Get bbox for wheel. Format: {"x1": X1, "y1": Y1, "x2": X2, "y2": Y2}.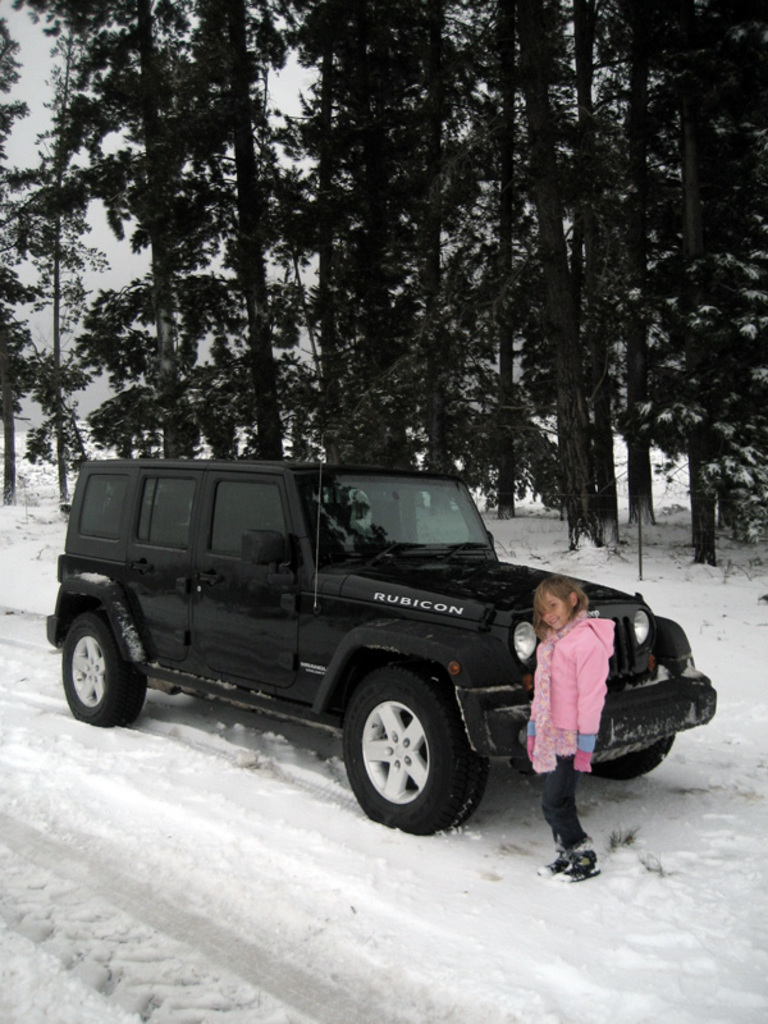
{"x1": 588, "y1": 733, "x2": 676, "y2": 783}.
